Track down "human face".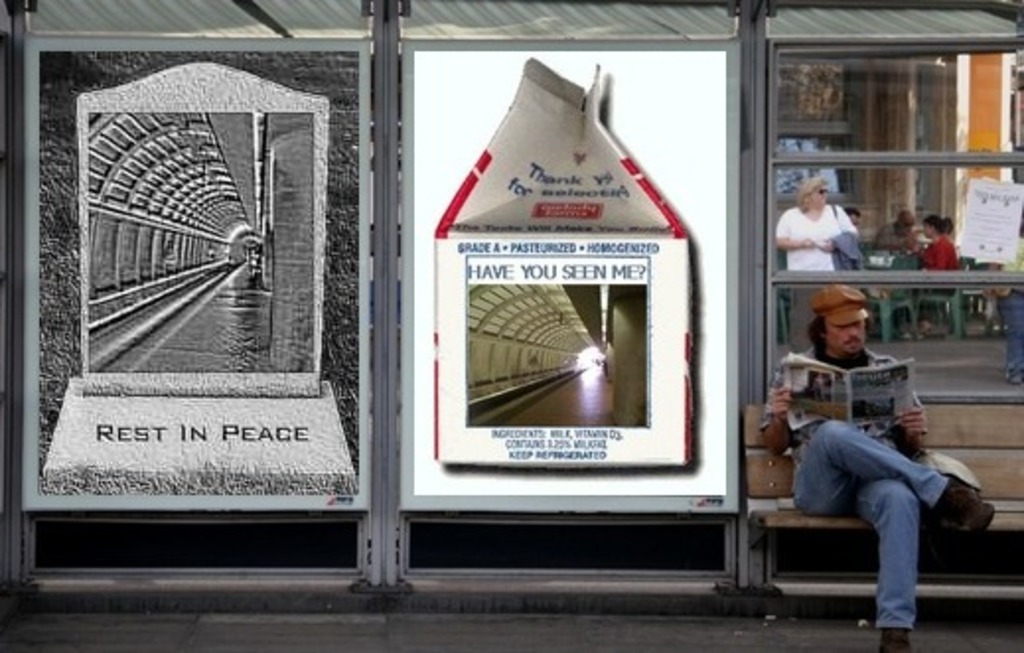
Tracked to [813, 185, 827, 205].
